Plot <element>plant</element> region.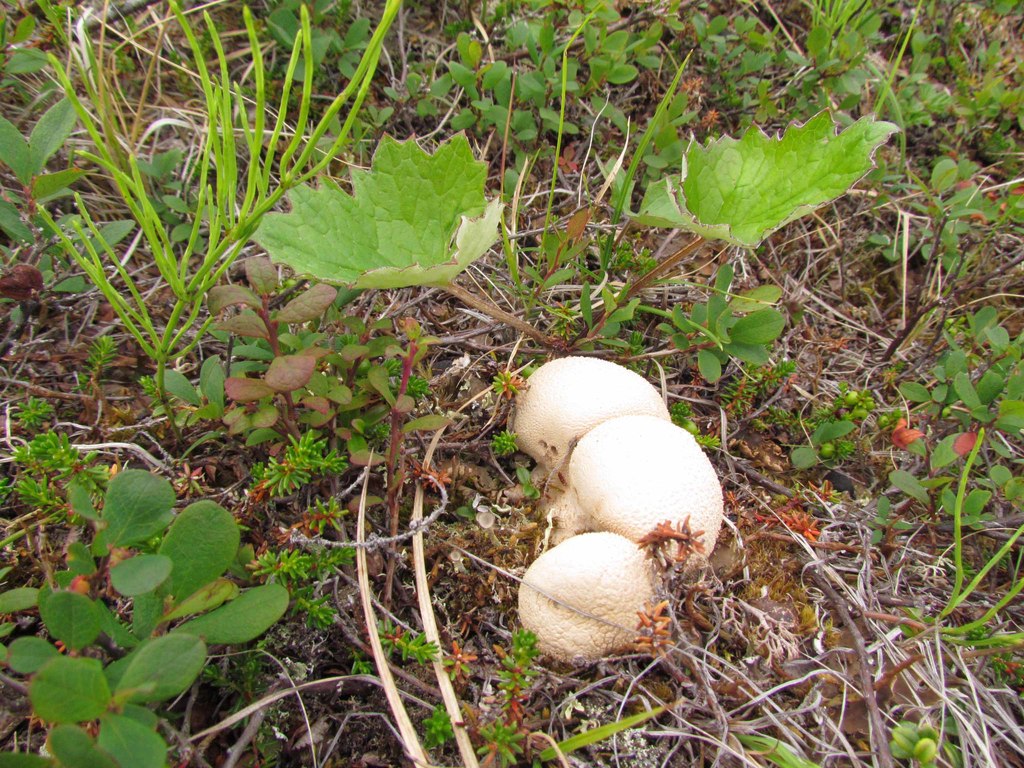
Plotted at x1=535 y1=417 x2=730 y2=575.
